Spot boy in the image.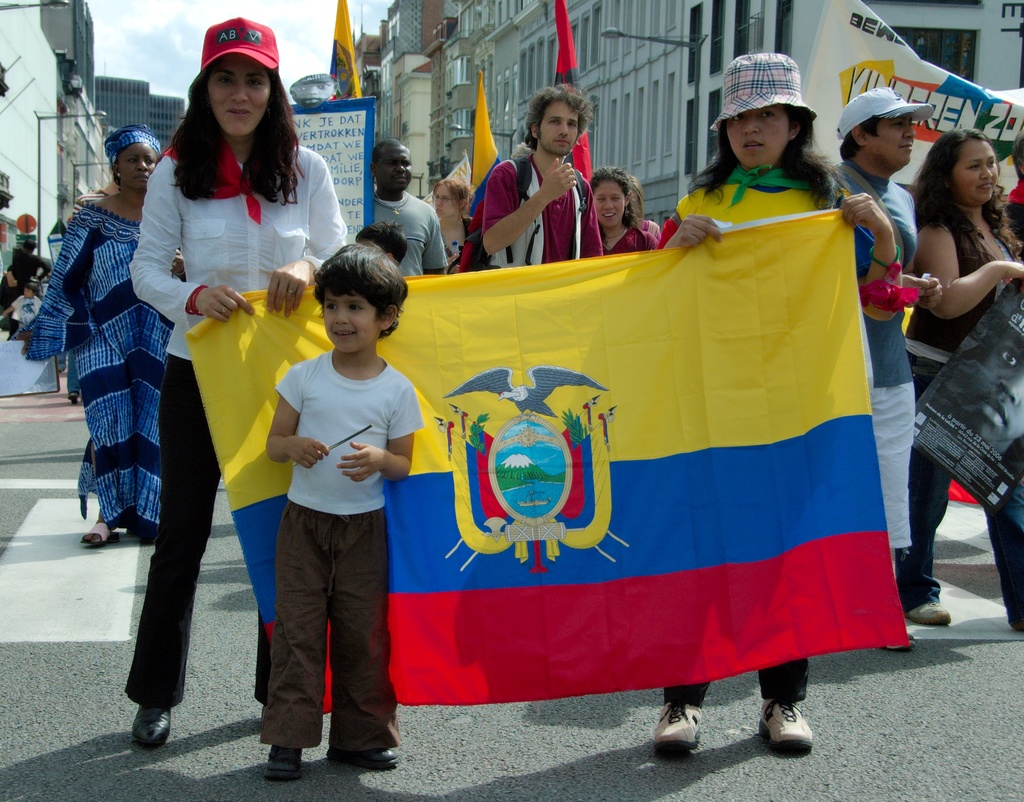
boy found at crop(265, 234, 412, 777).
